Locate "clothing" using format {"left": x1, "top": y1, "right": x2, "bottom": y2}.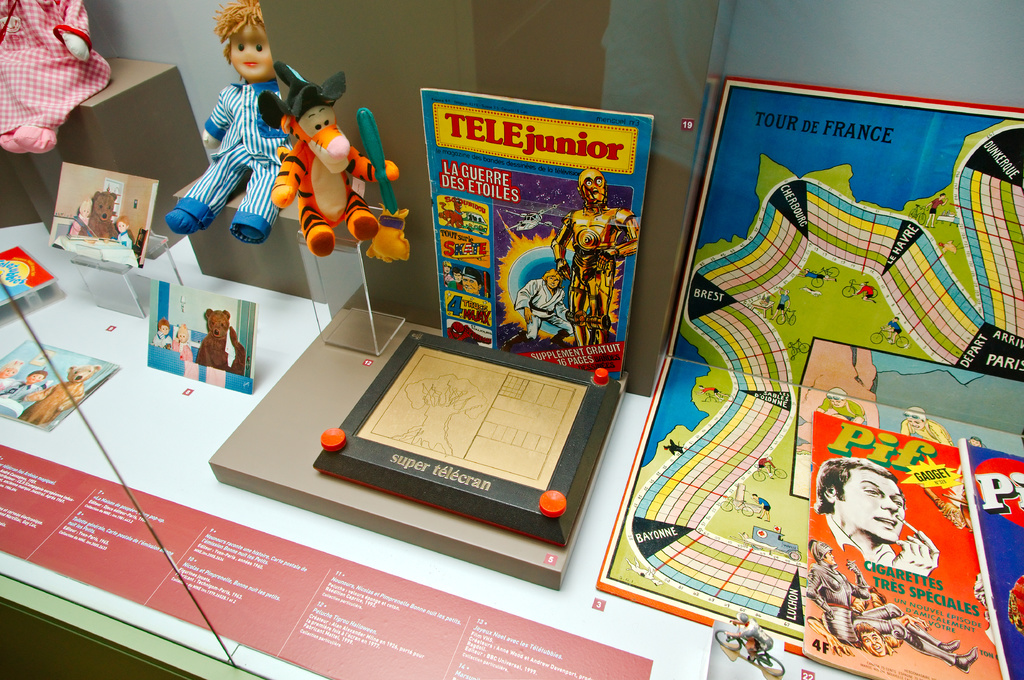
{"left": 171, "top": 342, "right": 197, "bottom": 367}.
